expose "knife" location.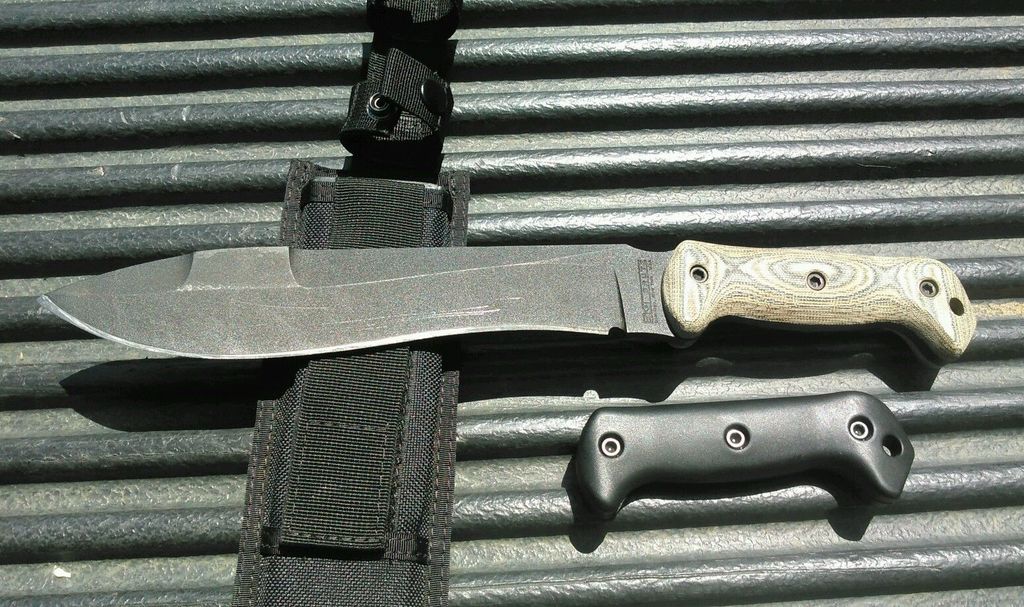
Exposed at rect(569, 389, 916, 508).
